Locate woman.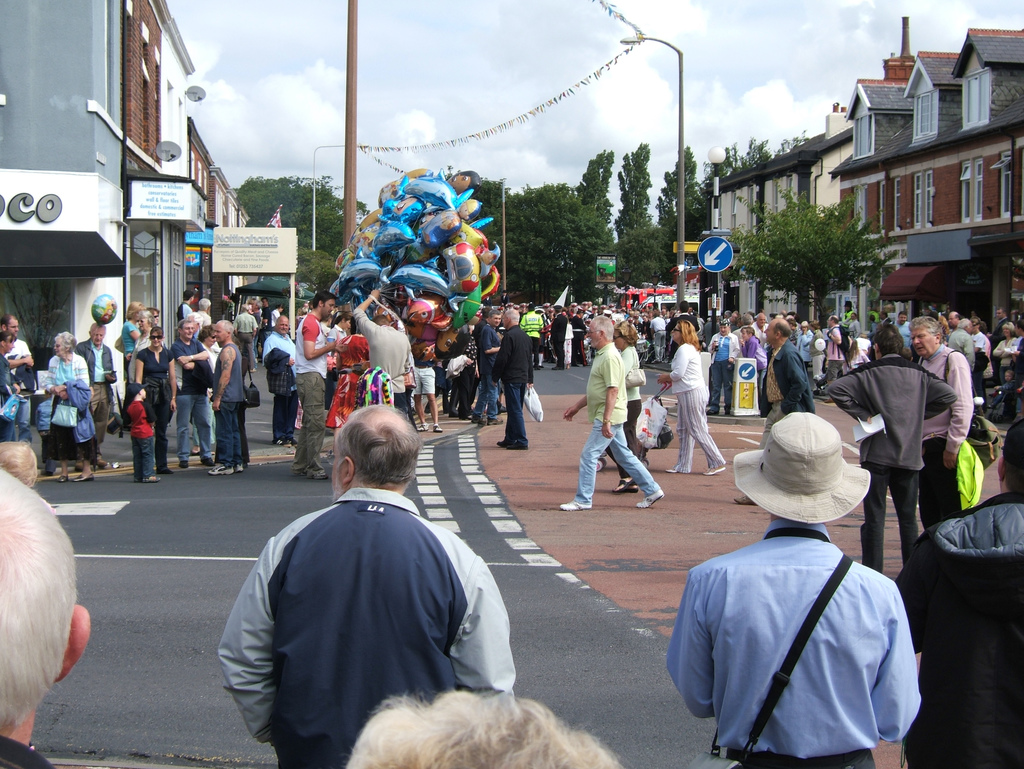
Bounding box: 131,321,182,483.
